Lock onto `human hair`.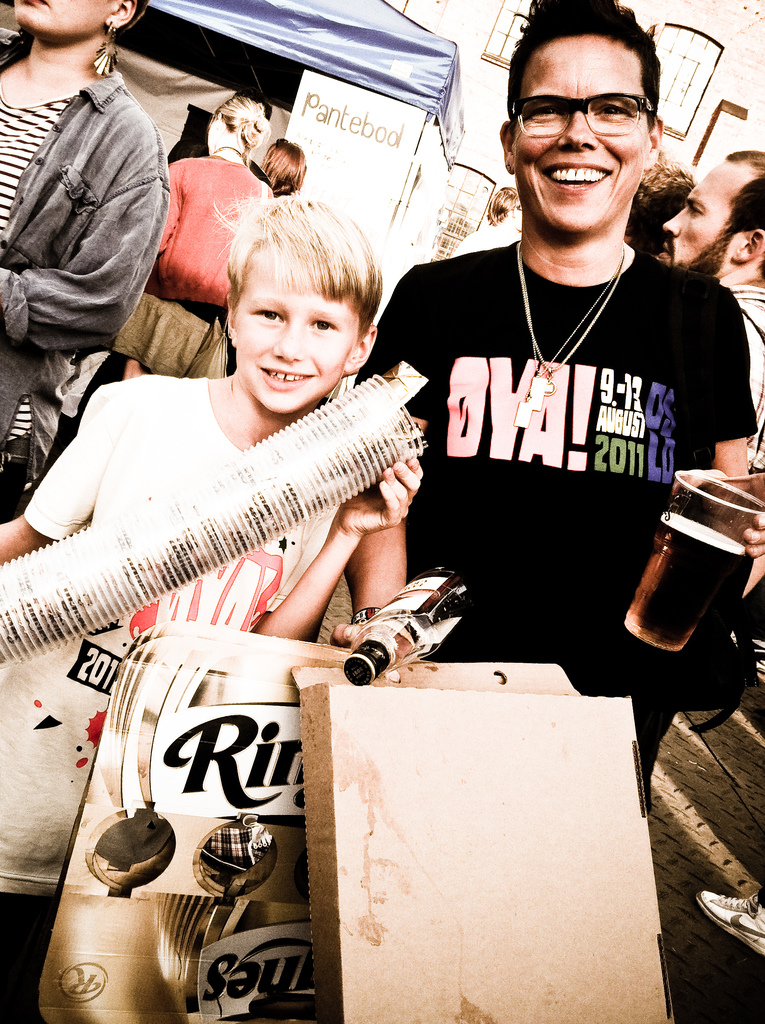
Locked: (725, 151, 764, 284).
